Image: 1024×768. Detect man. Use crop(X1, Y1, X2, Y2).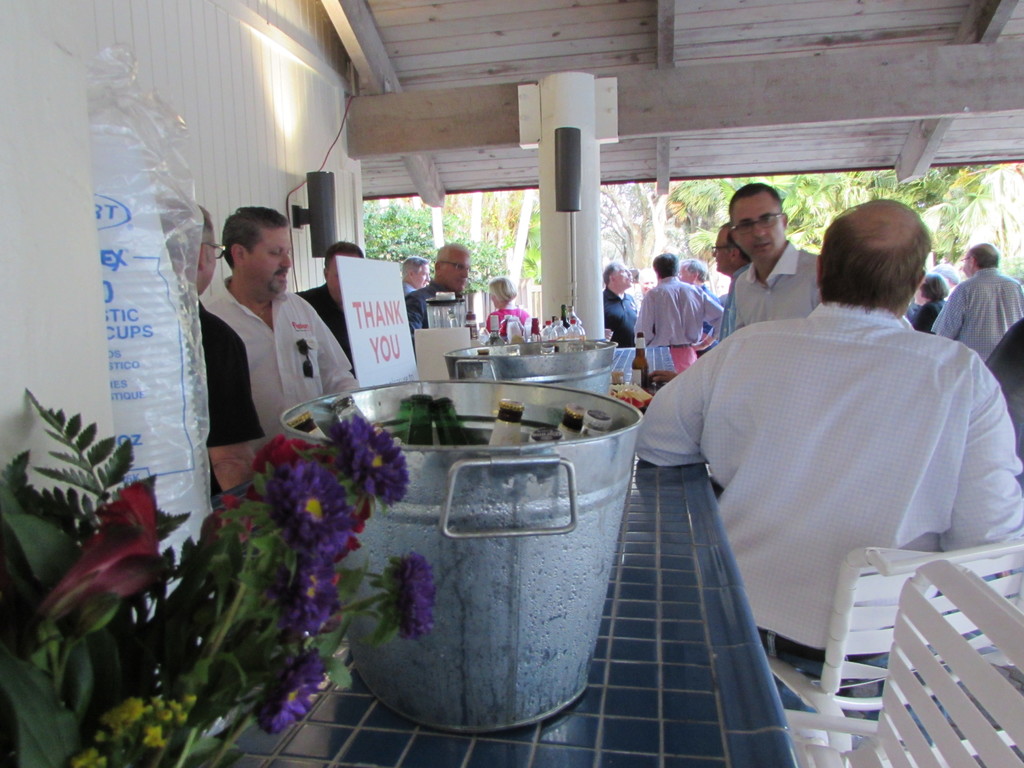
crop(935, 233, 1023, 358).
